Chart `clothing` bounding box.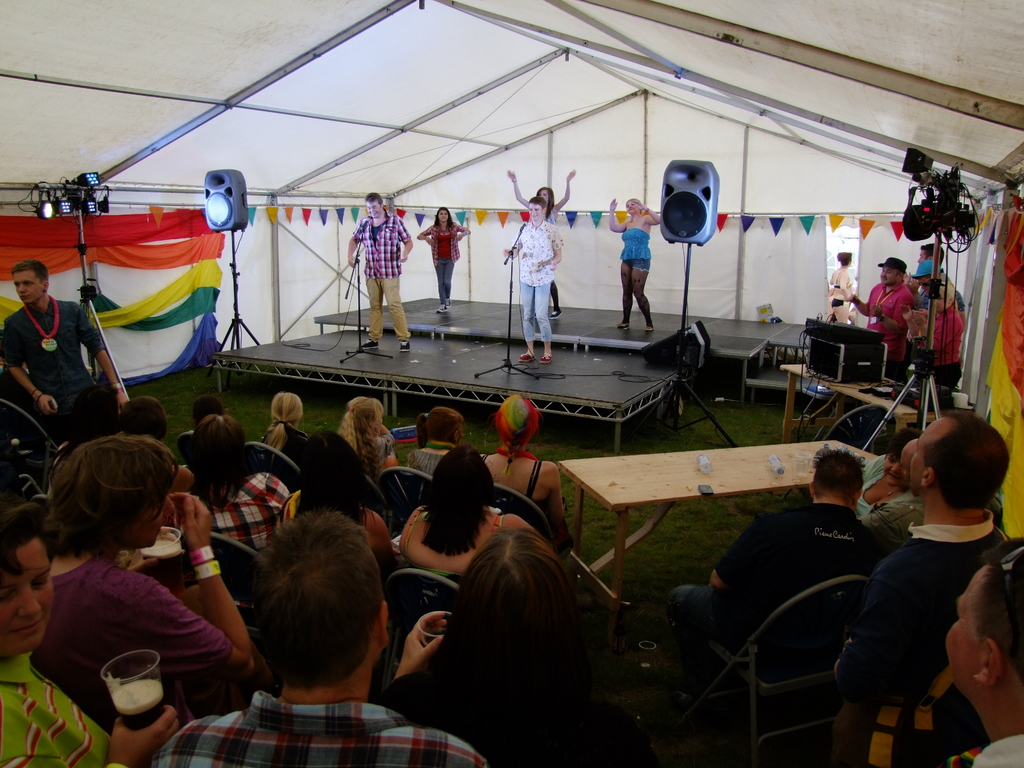
Charted: 824:270:853:308.
